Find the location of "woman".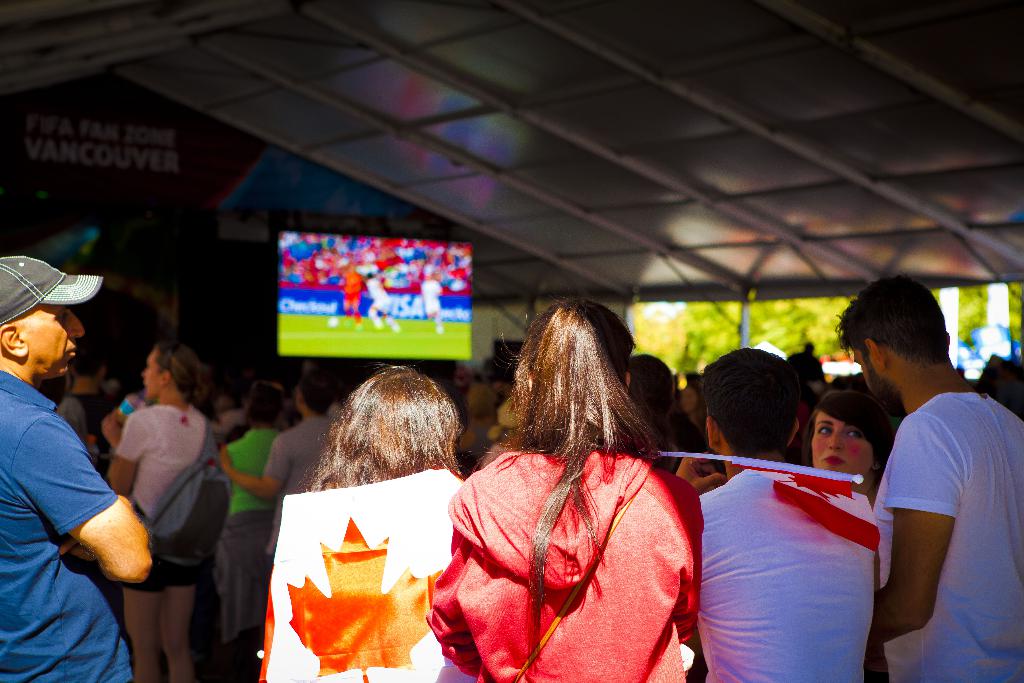
Location: 302,364,465,491.
